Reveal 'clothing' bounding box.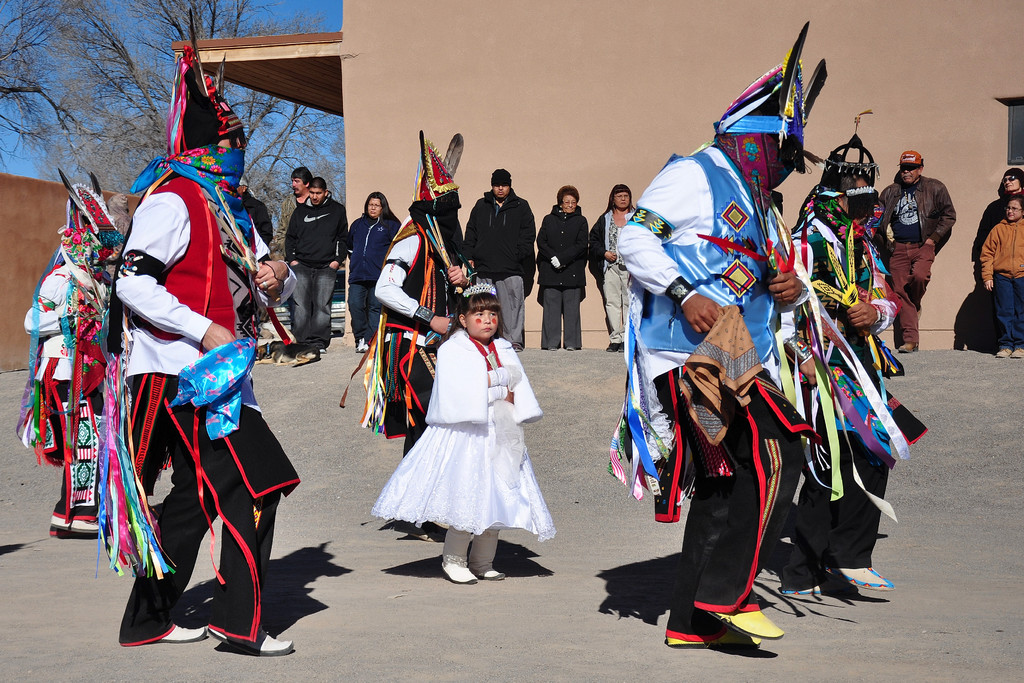
Revealed: x1=281 y1=195 x2=348 y2=352.
